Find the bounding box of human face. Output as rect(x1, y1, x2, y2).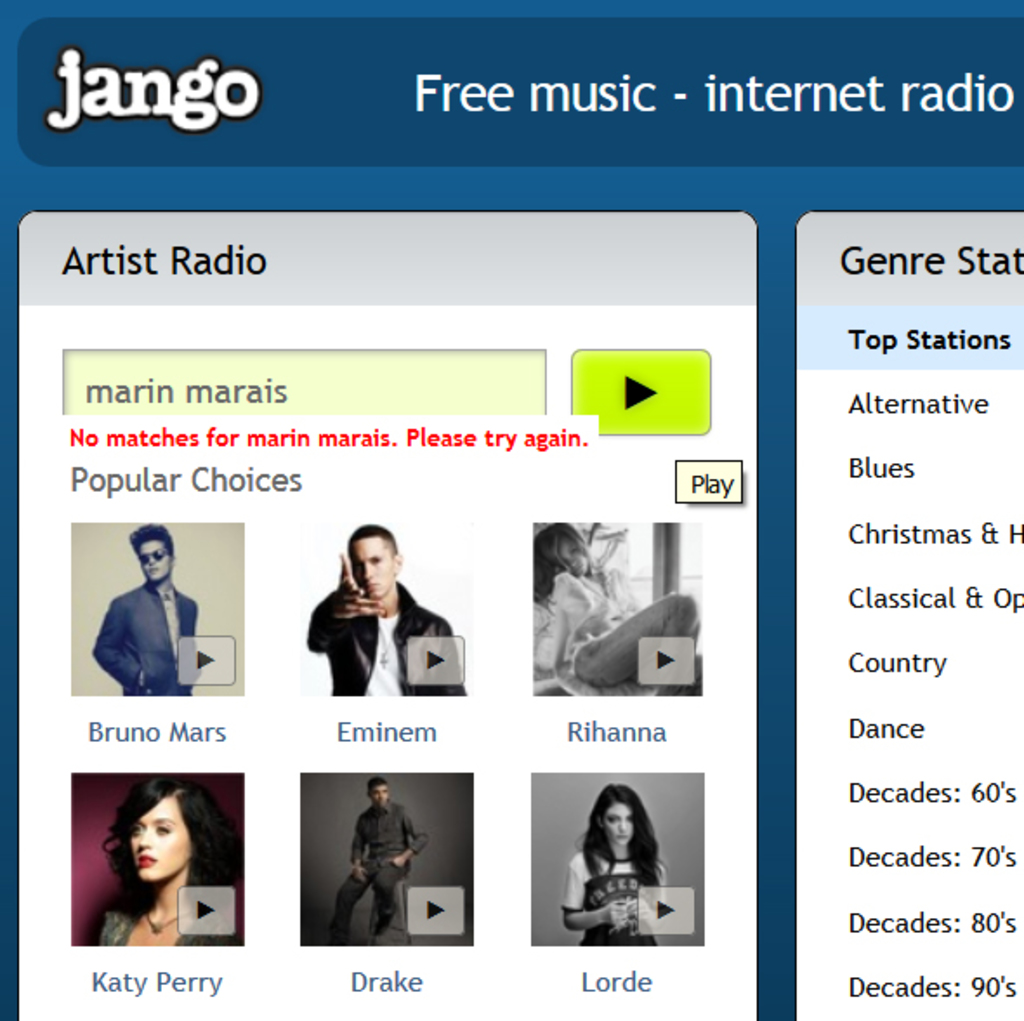
rect(349, 538, 392, 594).
